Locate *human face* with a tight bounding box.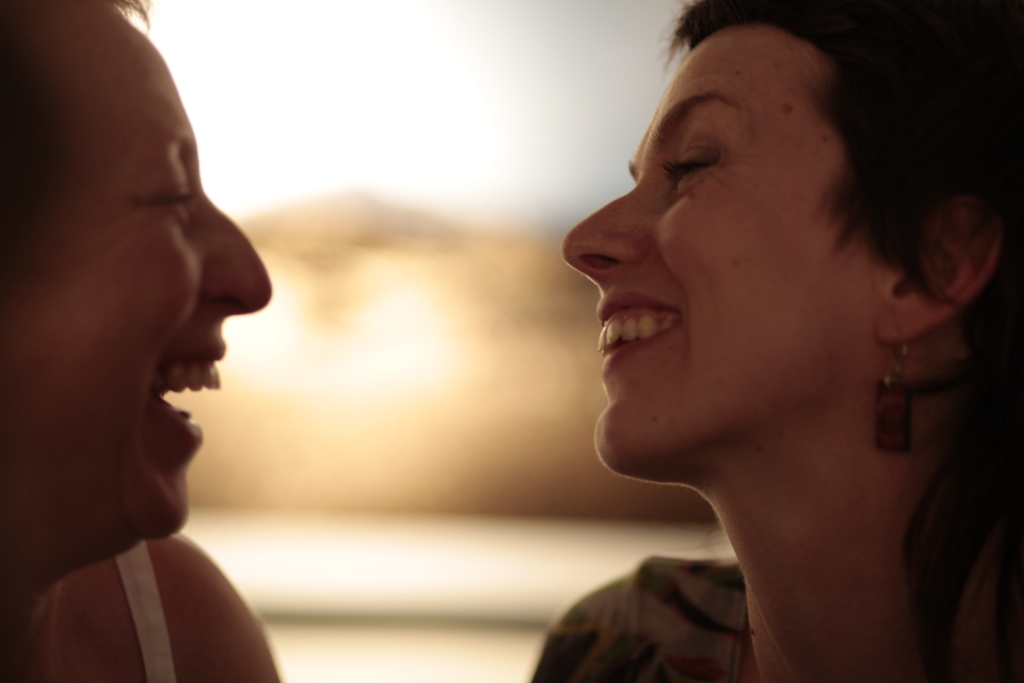
rect(554, 19, 895, 490).
